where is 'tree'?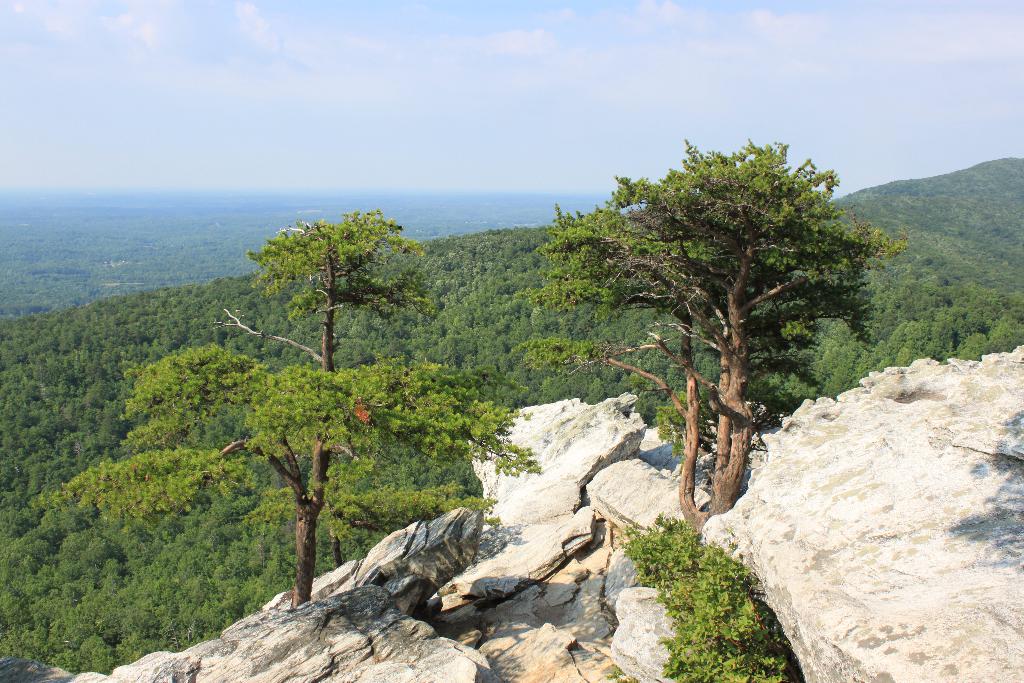
<box>599,126,883,508</box>.
